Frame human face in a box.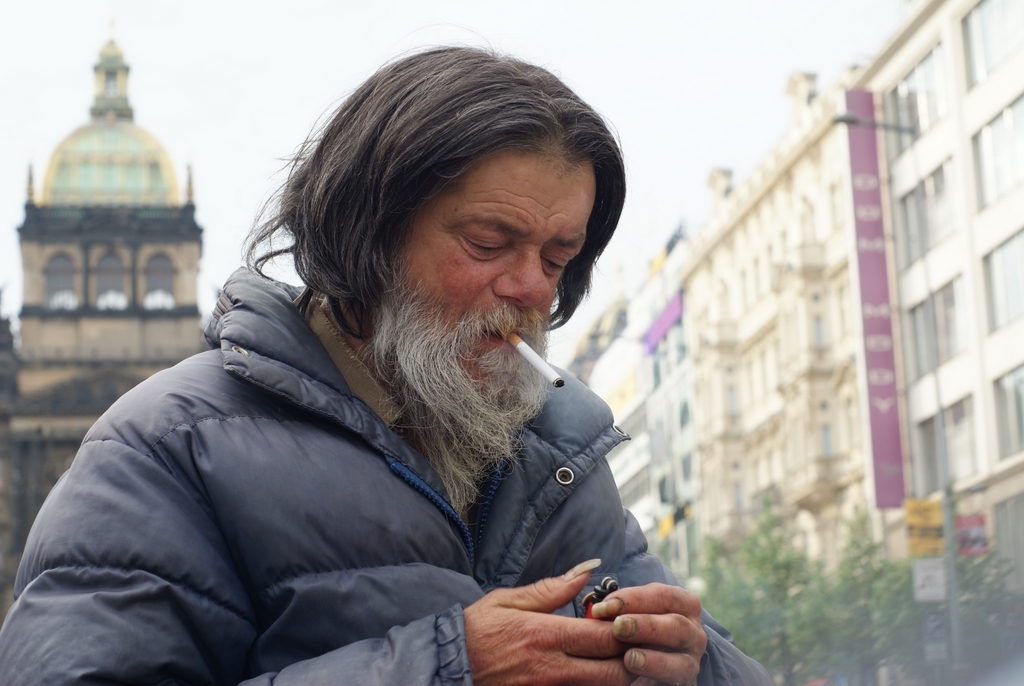
363:131:606:481.
